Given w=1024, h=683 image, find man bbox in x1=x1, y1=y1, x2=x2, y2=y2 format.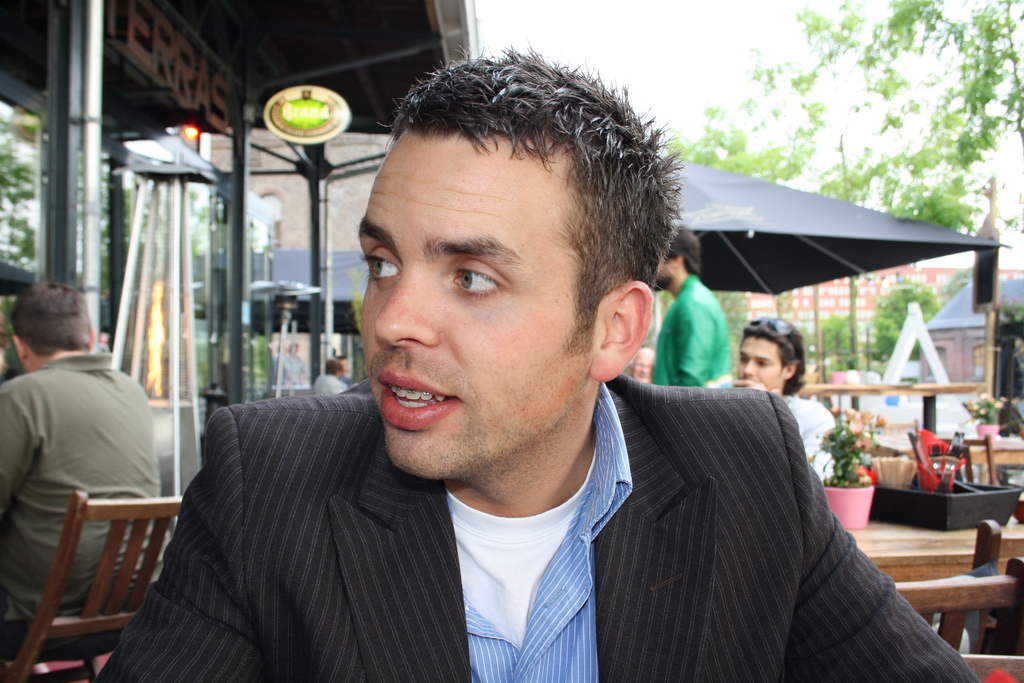
x1=651, y1=220, x2=732, y2=390.
